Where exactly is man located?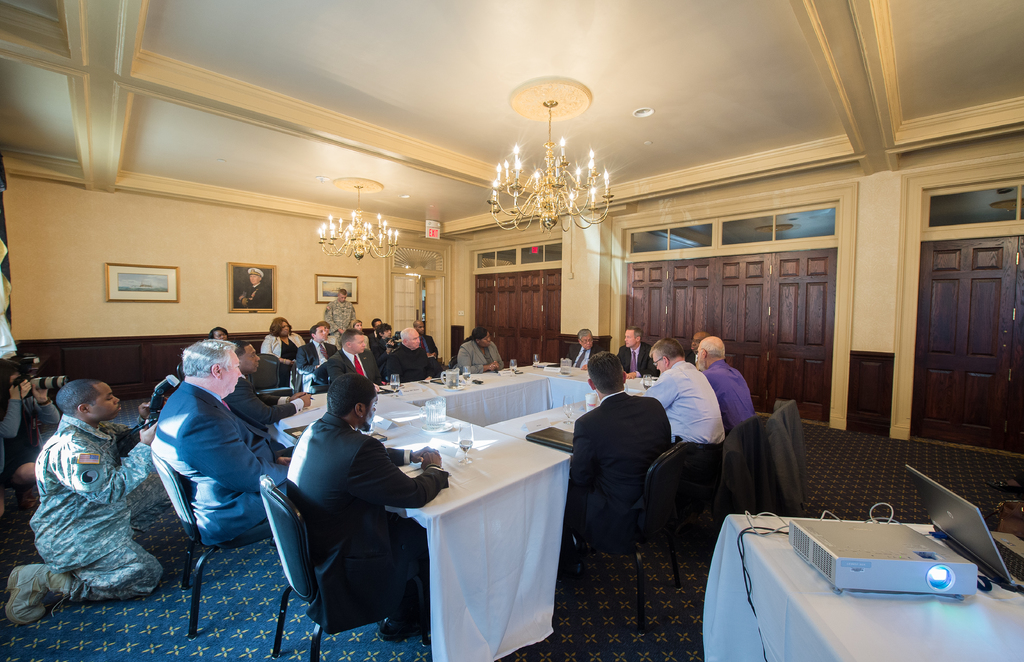
Its bounding box is (left=367, top=318, right=383, bottom=339).
